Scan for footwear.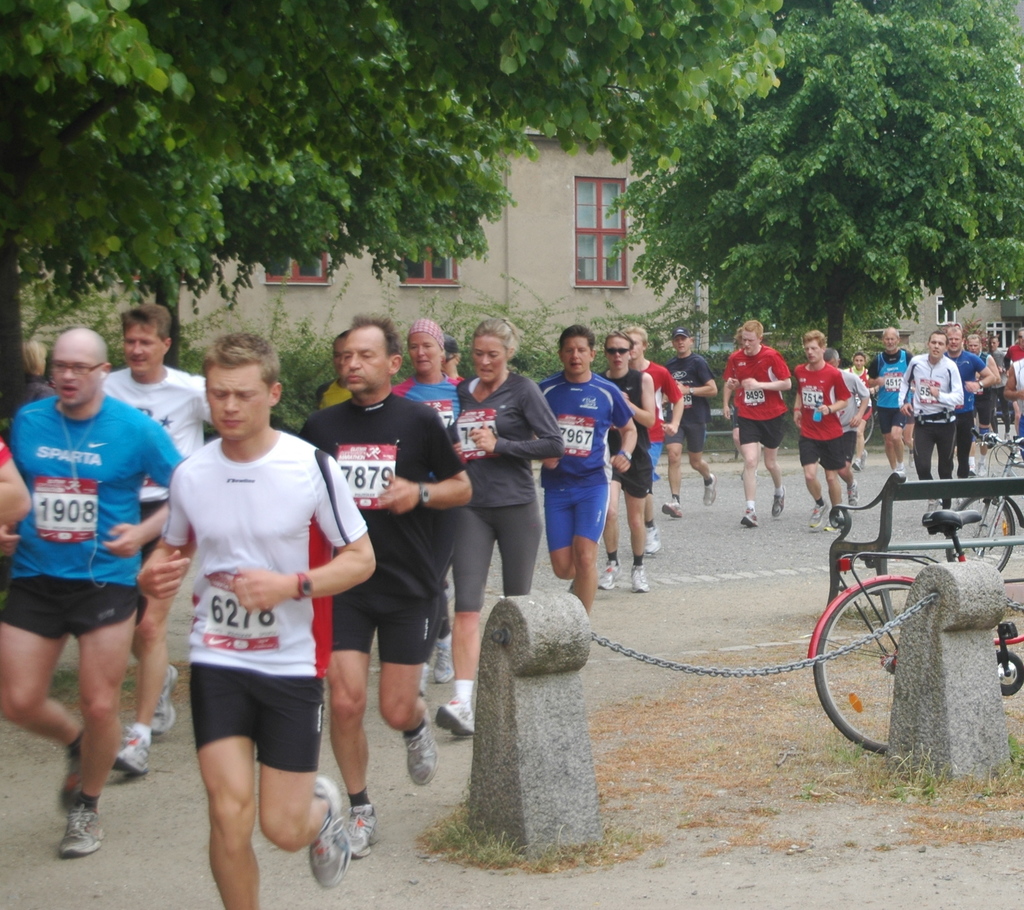
Scan result: 820,502,852,536.
